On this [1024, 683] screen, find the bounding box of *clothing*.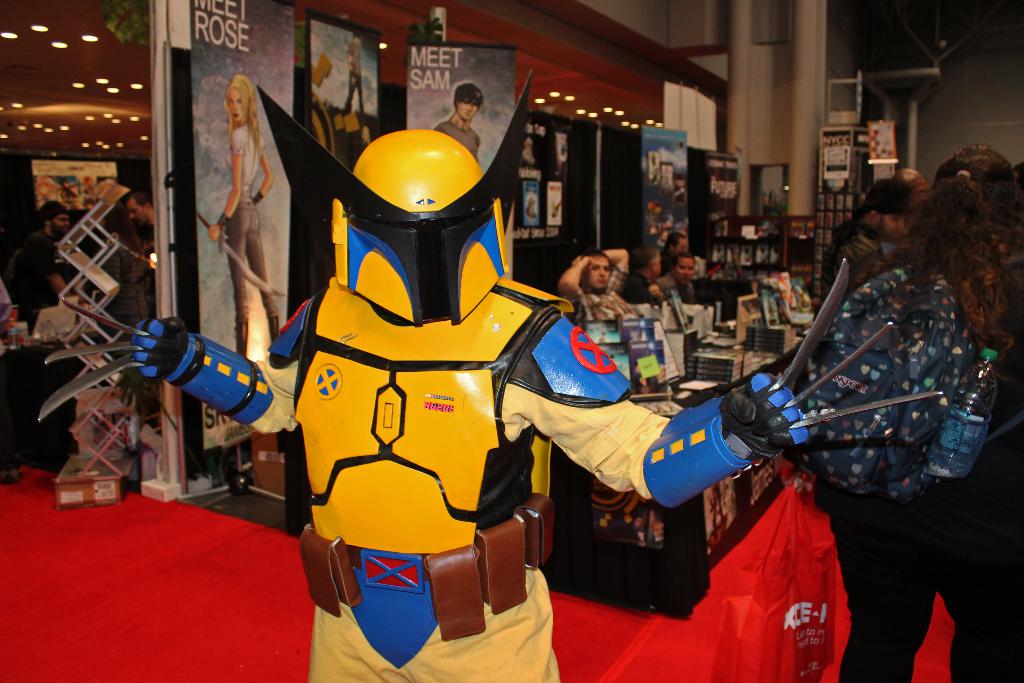
Bounding box: bbox(808, 260, 1023, 682).
